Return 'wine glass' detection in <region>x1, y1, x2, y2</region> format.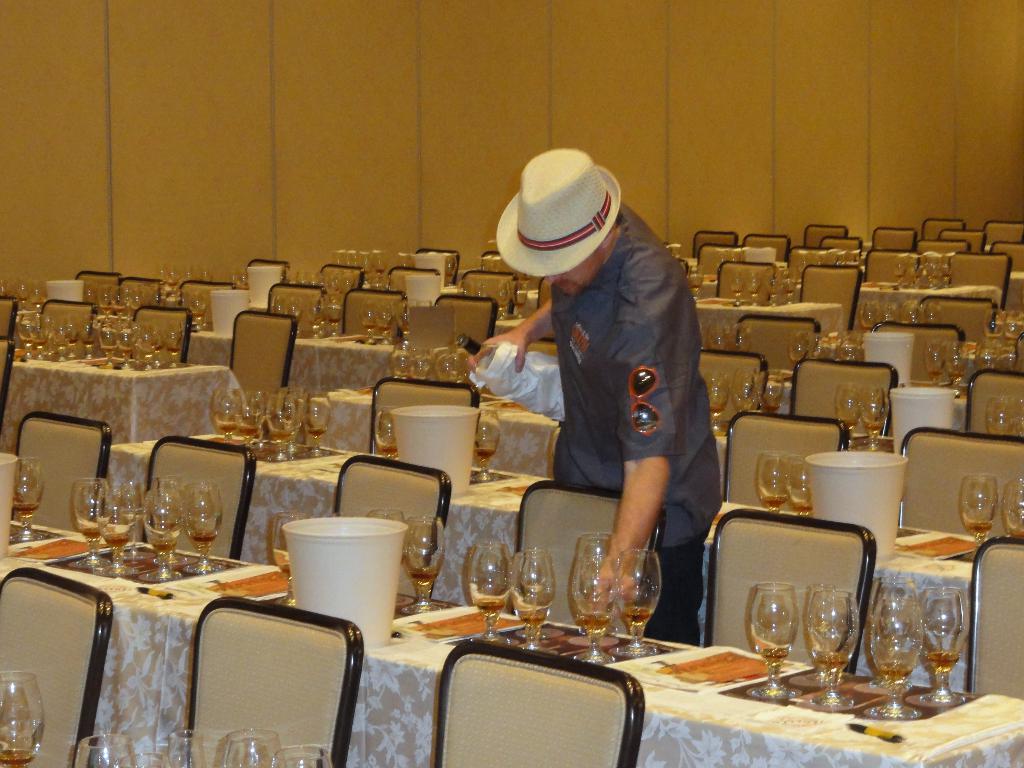
<region>396, 518, 447, 618</region>.
